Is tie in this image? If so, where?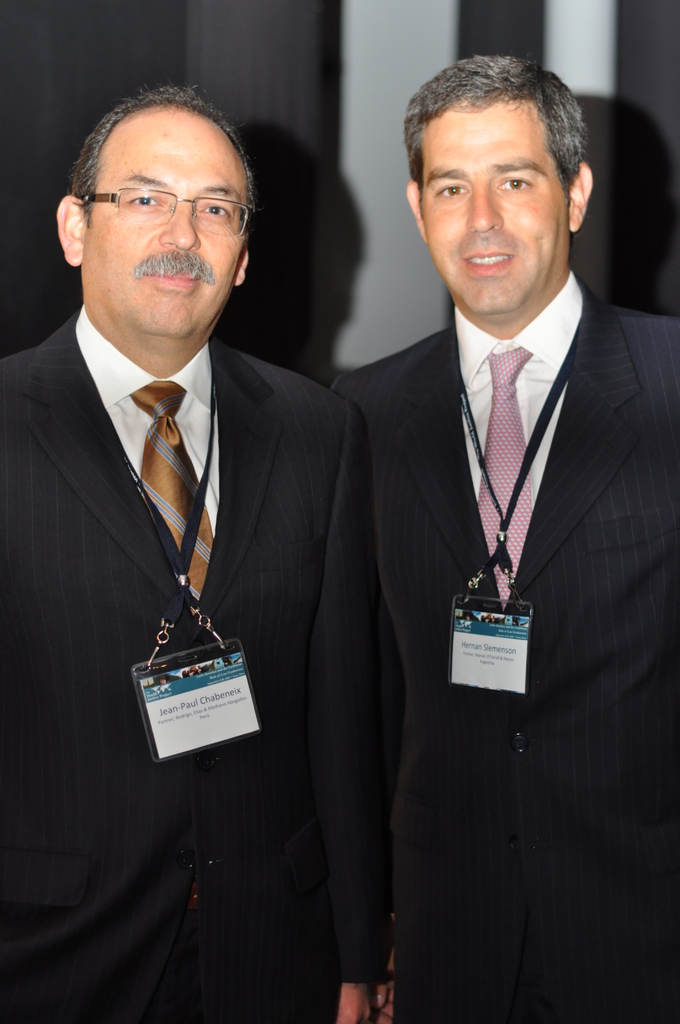
Yes, at x1=478, y1=349, x2=531, y2=606.
